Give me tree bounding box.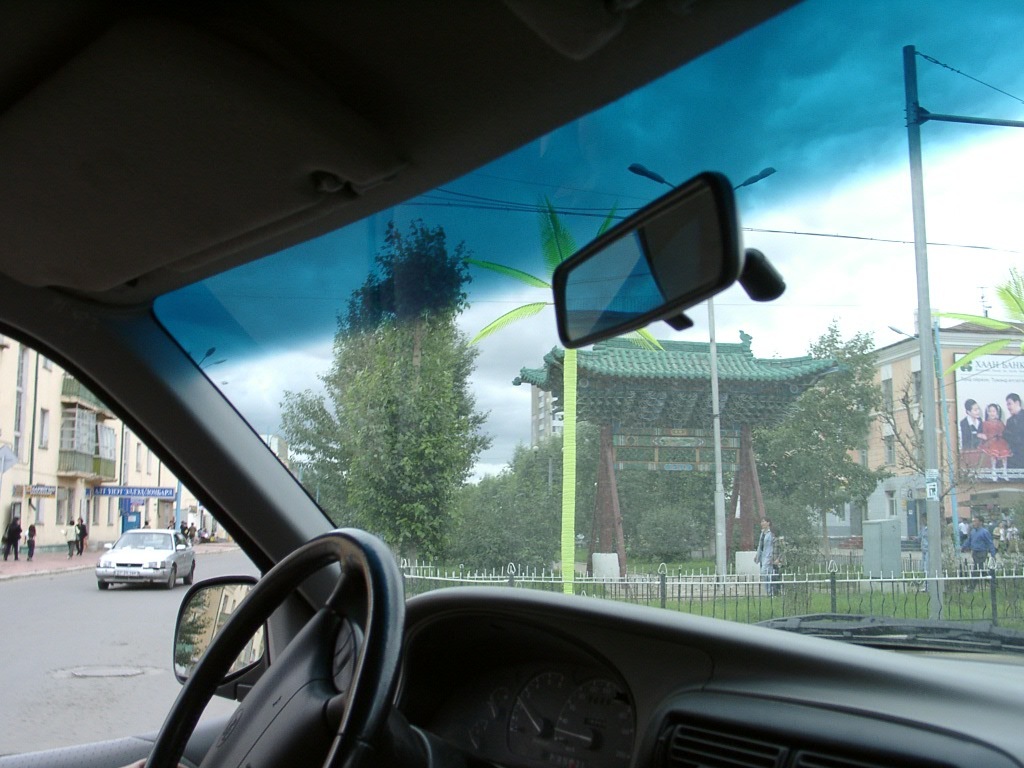
(750,356,884,558).
